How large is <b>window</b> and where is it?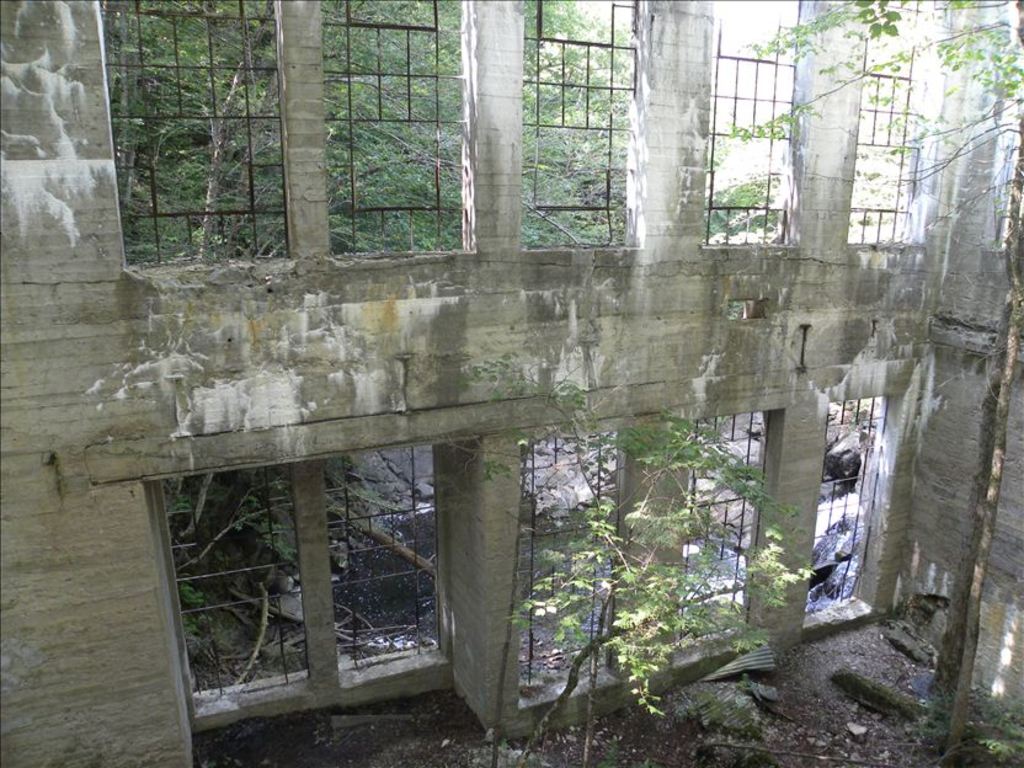
Bounding box: 518:432:612:688.
